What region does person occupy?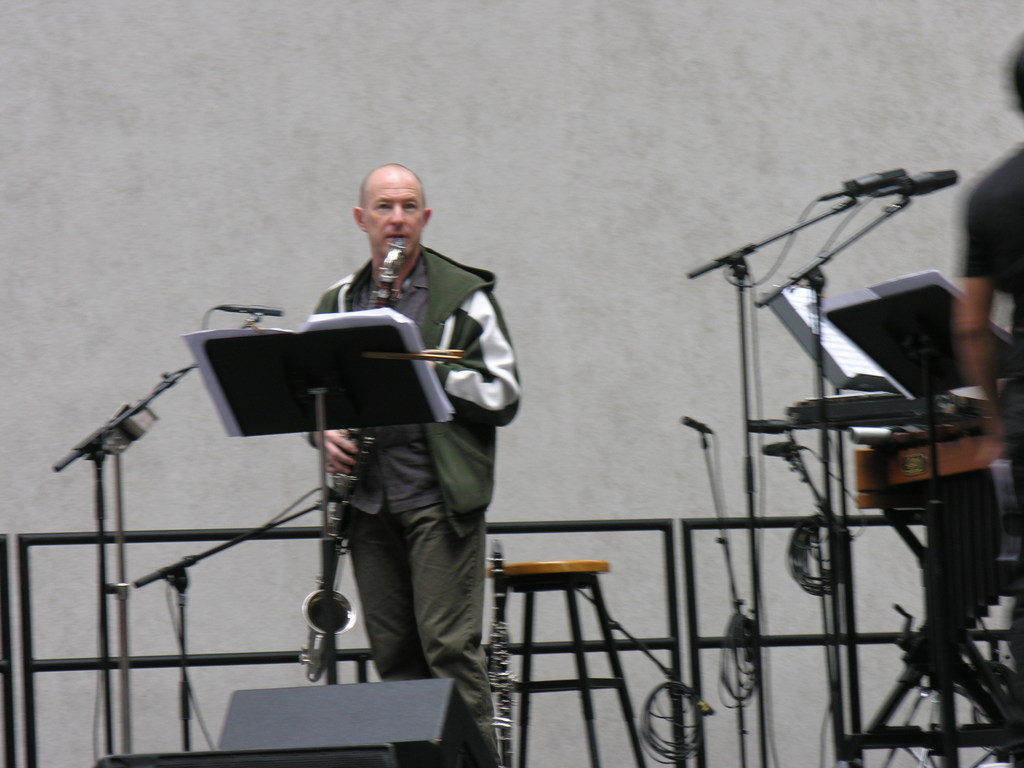
<bbox>953, 42, 1023, 523</bbox>.
